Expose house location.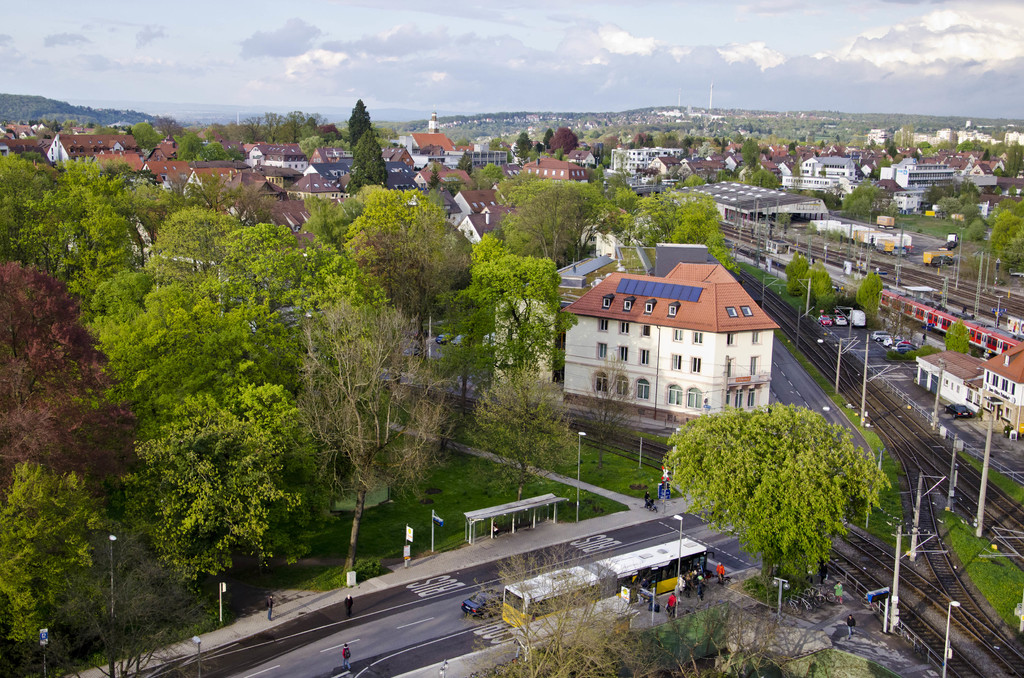
Exposed at {"left": 139, "top": 152, "right": 198, "bottom": 190}.
